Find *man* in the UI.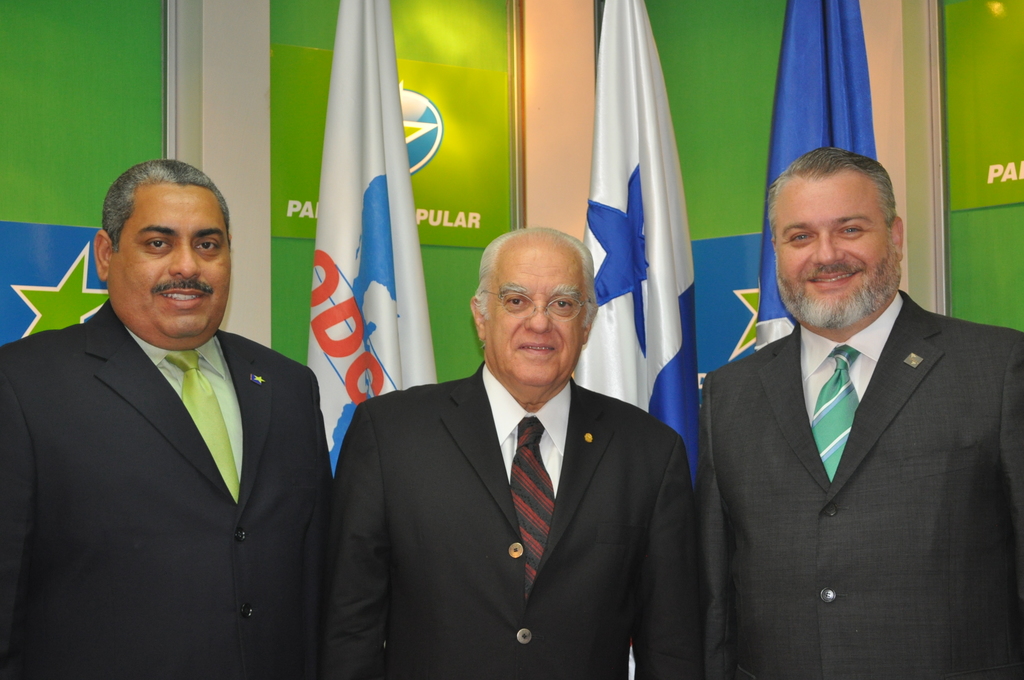
UI element at Rect(696, 143, 1023, 679).
